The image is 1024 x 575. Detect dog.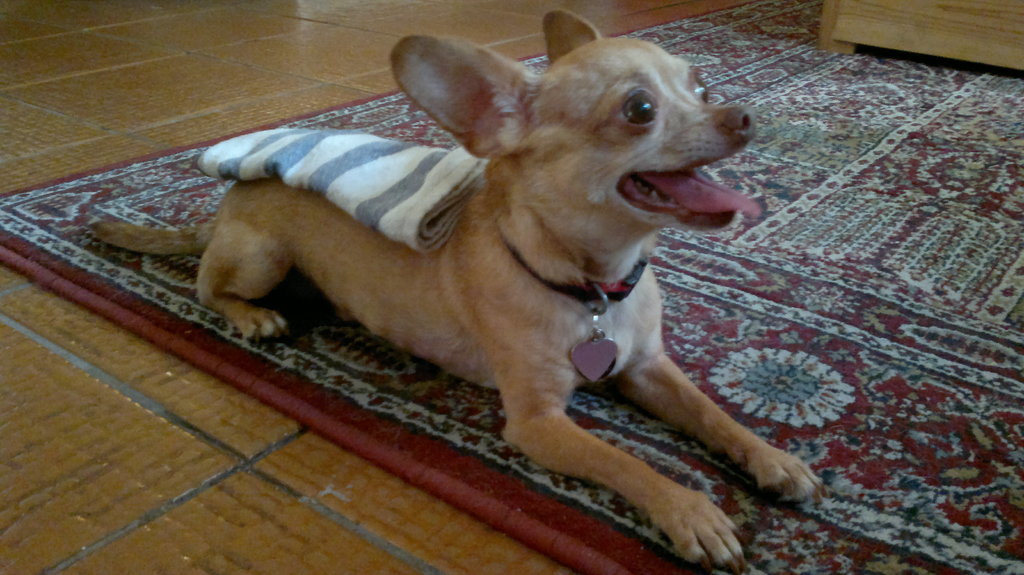
Detection: crop(84, 9, 829, 574).
